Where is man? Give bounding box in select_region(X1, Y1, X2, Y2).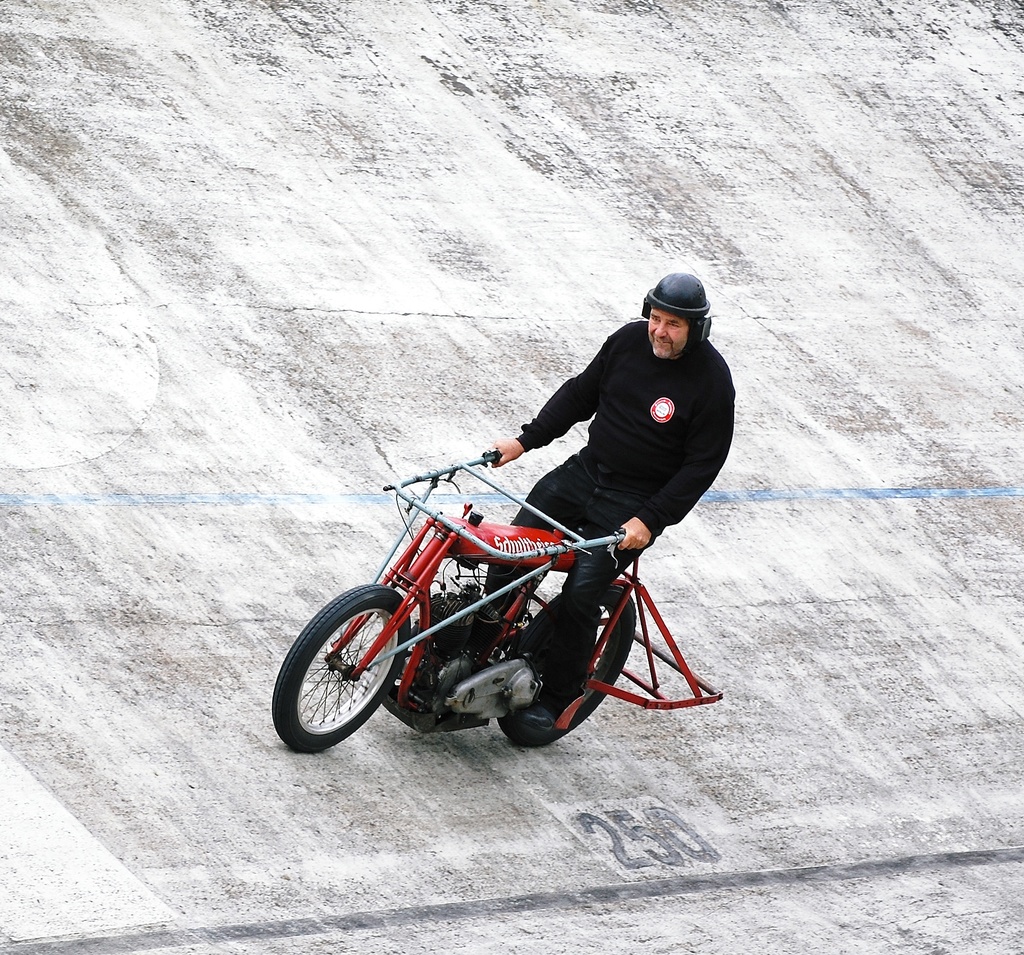
select_region(486, 265, 737, 730).
